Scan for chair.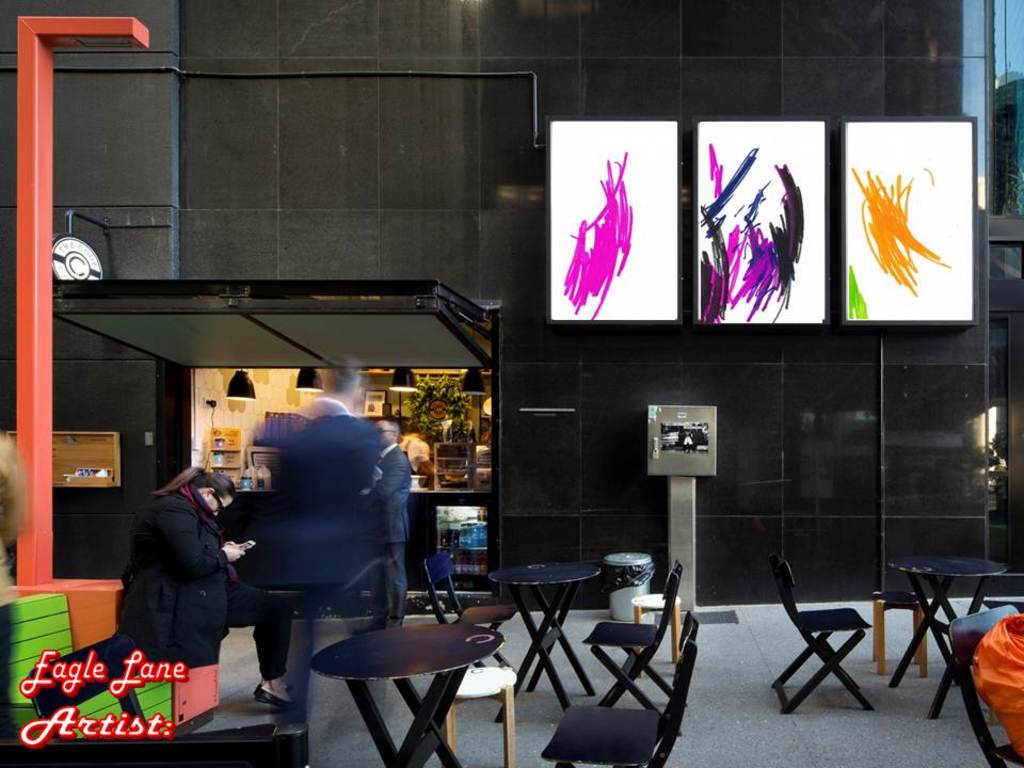
Scan result: <region>577, 562, 689, 735</region>.
